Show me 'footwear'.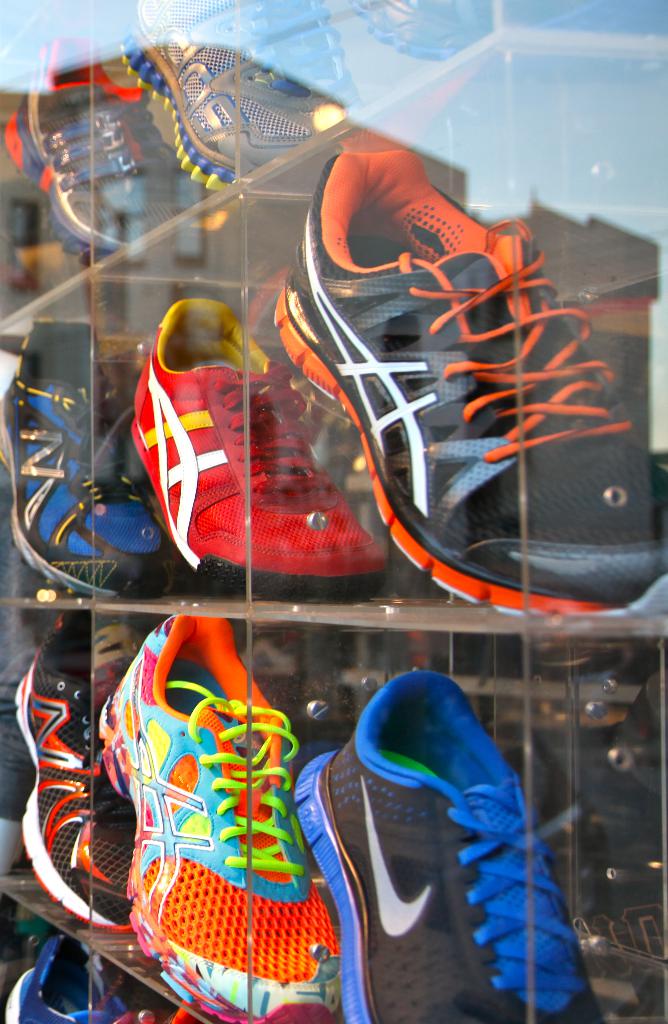
'footwear' is here: left=77, top=591, right=388, bottom=1023.
